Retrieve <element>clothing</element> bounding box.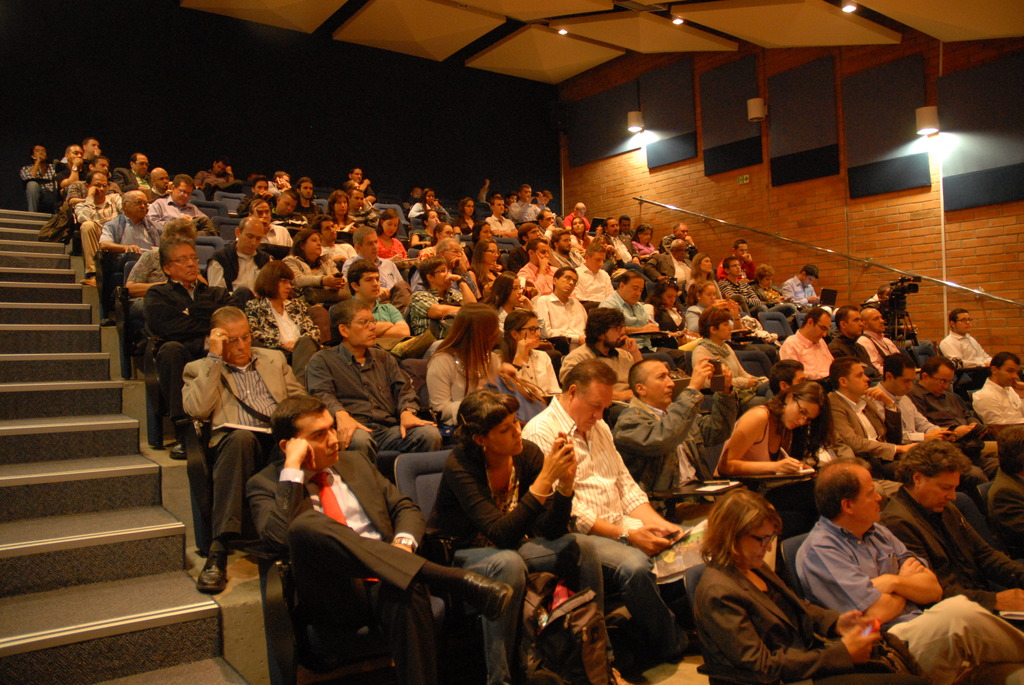
Bounding box: x1=864, y1=333, x2=897, y2=369.
